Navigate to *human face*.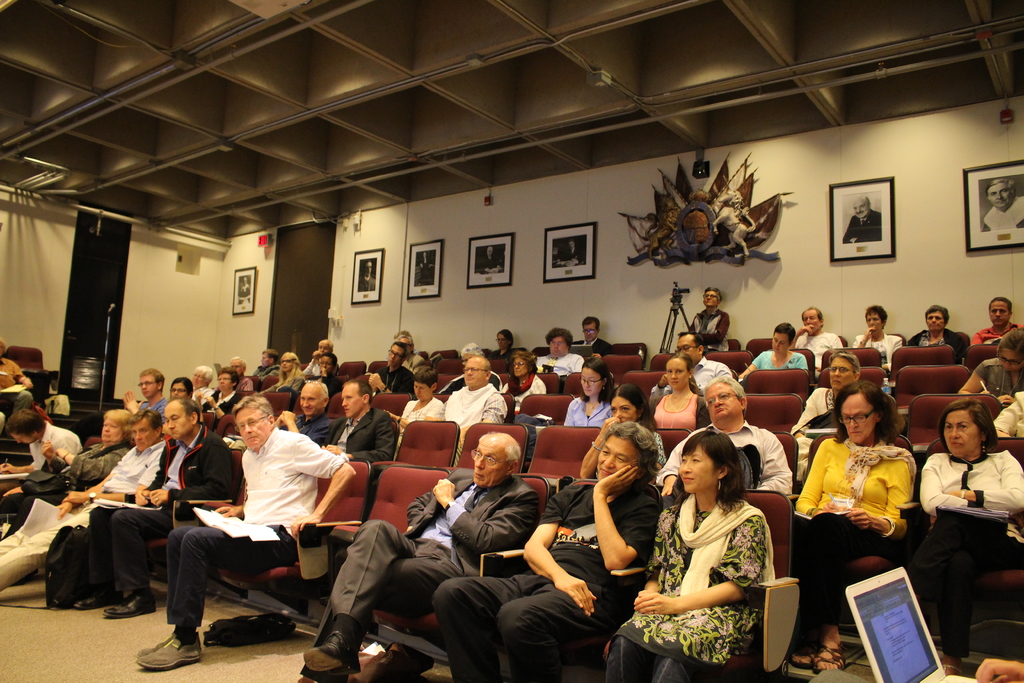
Navigation target: {"left": 13, "top": 434, "right": 35, "bottom": 446}.
